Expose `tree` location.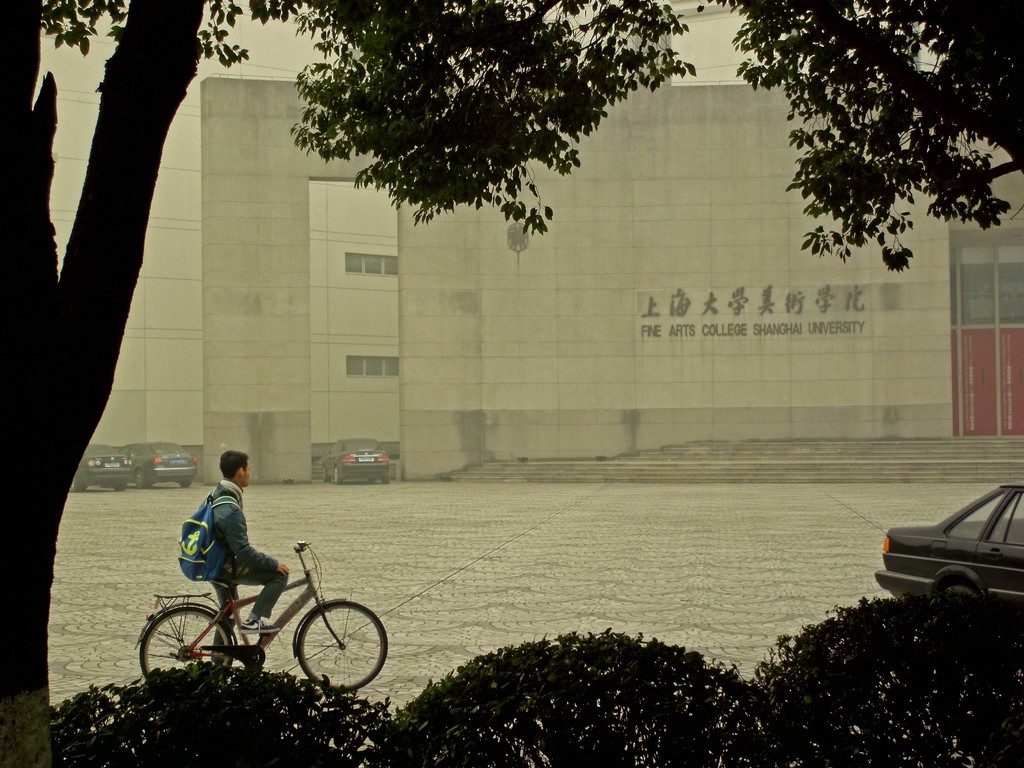
Exposed at 0:0:700:764.
